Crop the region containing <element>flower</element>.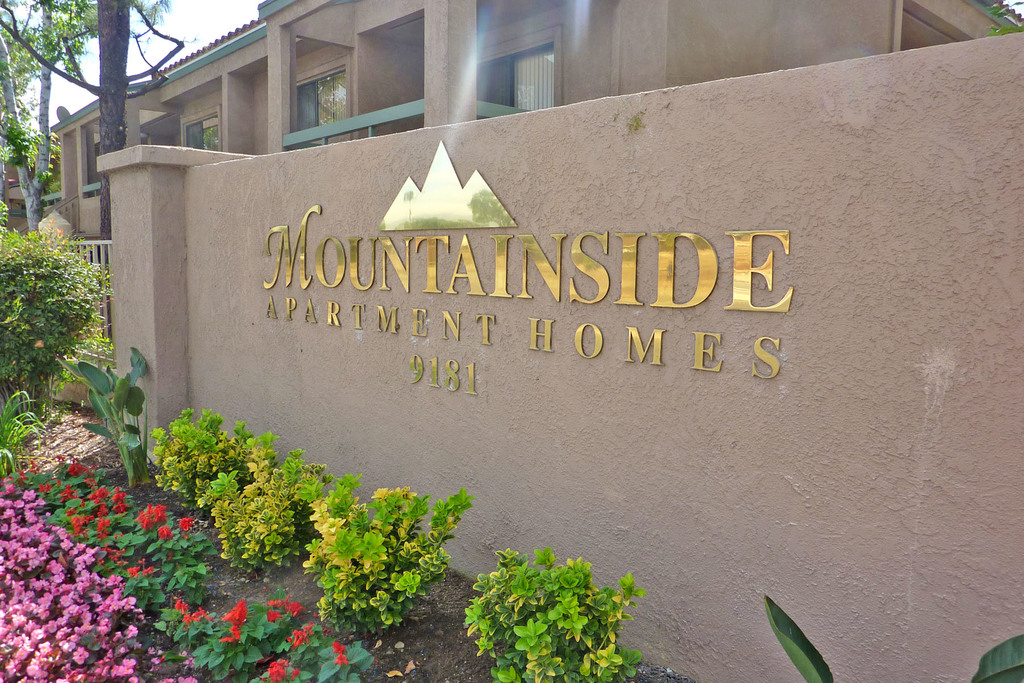
Crop region: [left=181, top=516, right=195, bottom=532].
